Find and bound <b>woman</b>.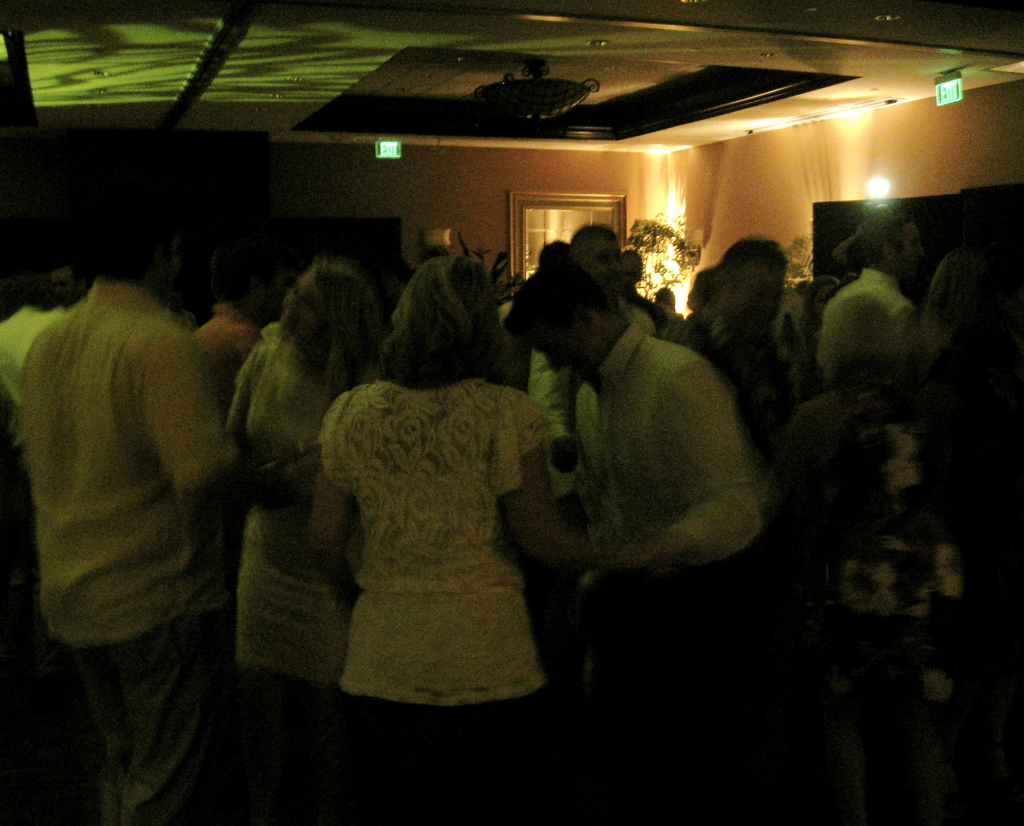
Bound: (353,235,653,726).
